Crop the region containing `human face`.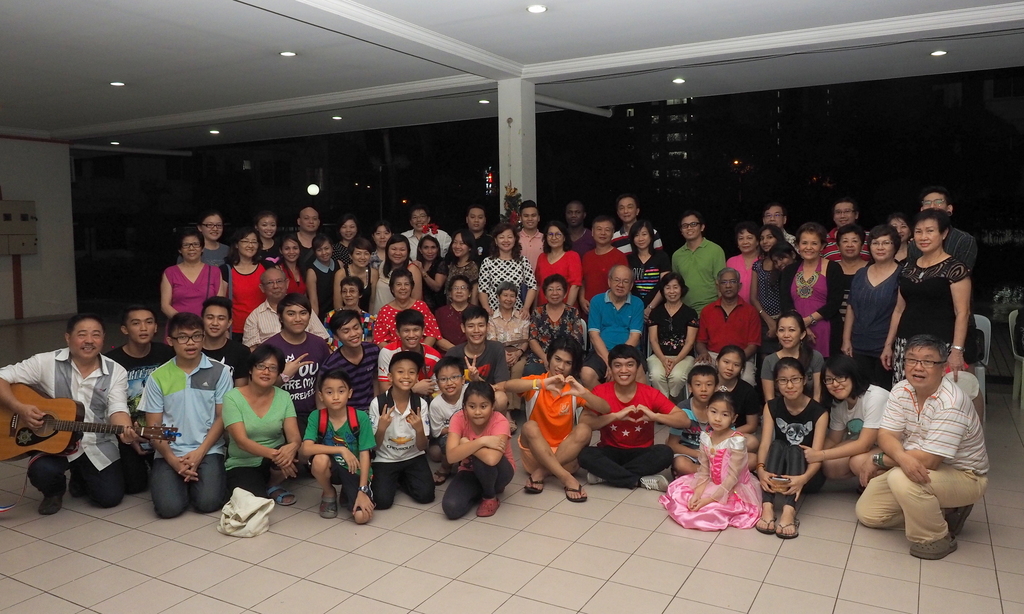
Crop region: locate(253, 358, 278, 386).
